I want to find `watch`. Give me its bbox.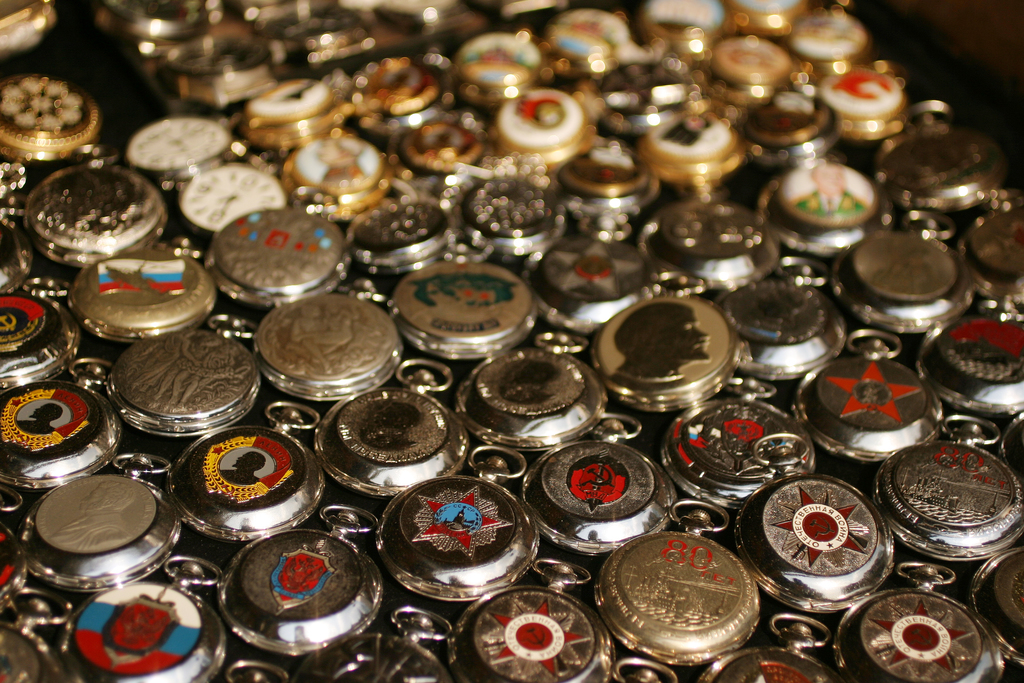
[292,604,451,682].
